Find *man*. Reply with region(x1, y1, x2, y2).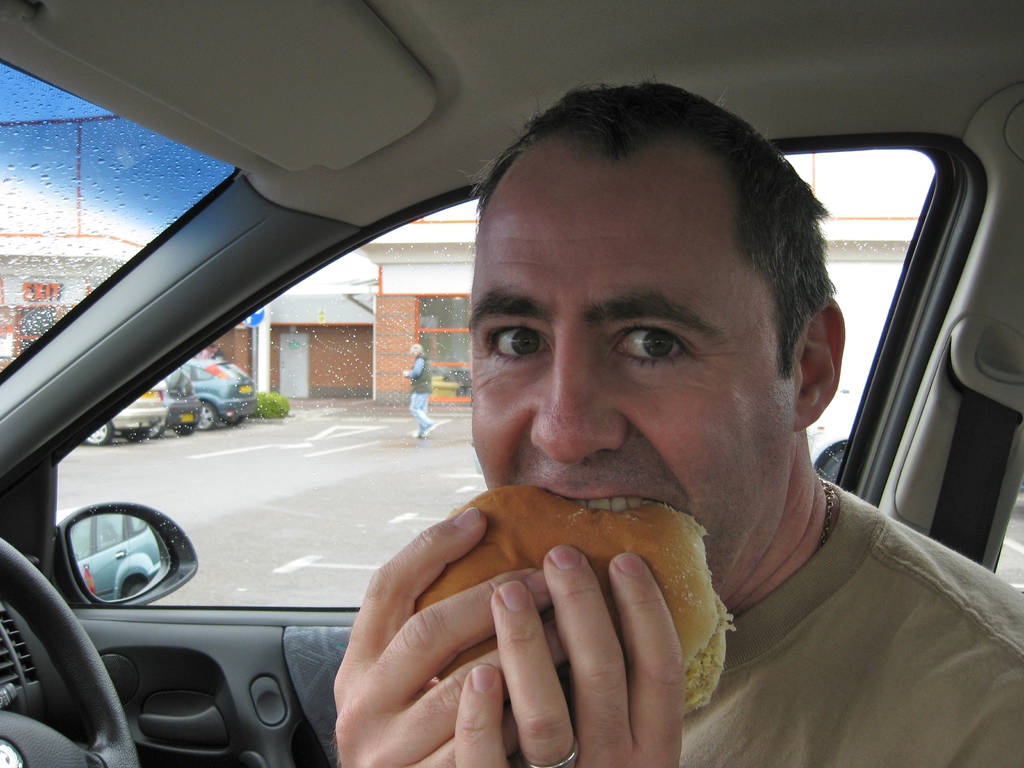
region(326, 82, 1023, 767).
